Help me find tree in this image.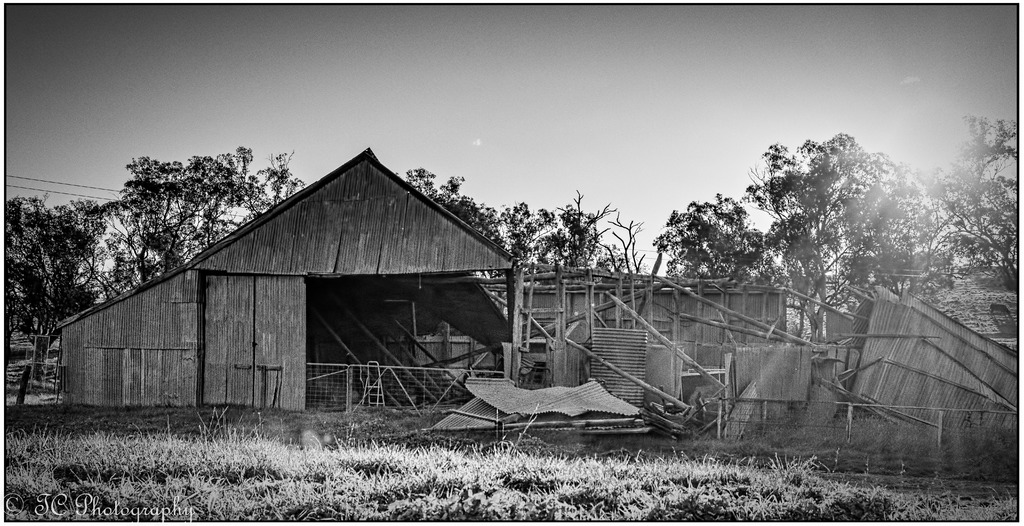
Found it: region(494, 202, 573, 259).
